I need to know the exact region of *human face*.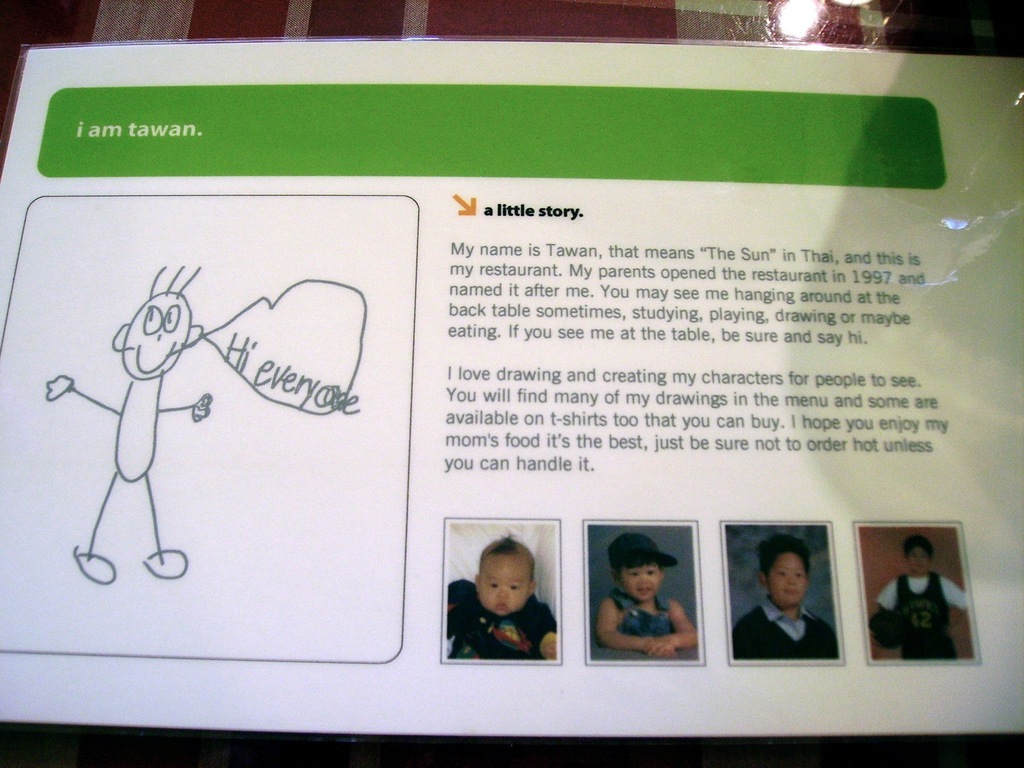
Region: [x1=907, y1=545, x2=937, y2=576].
